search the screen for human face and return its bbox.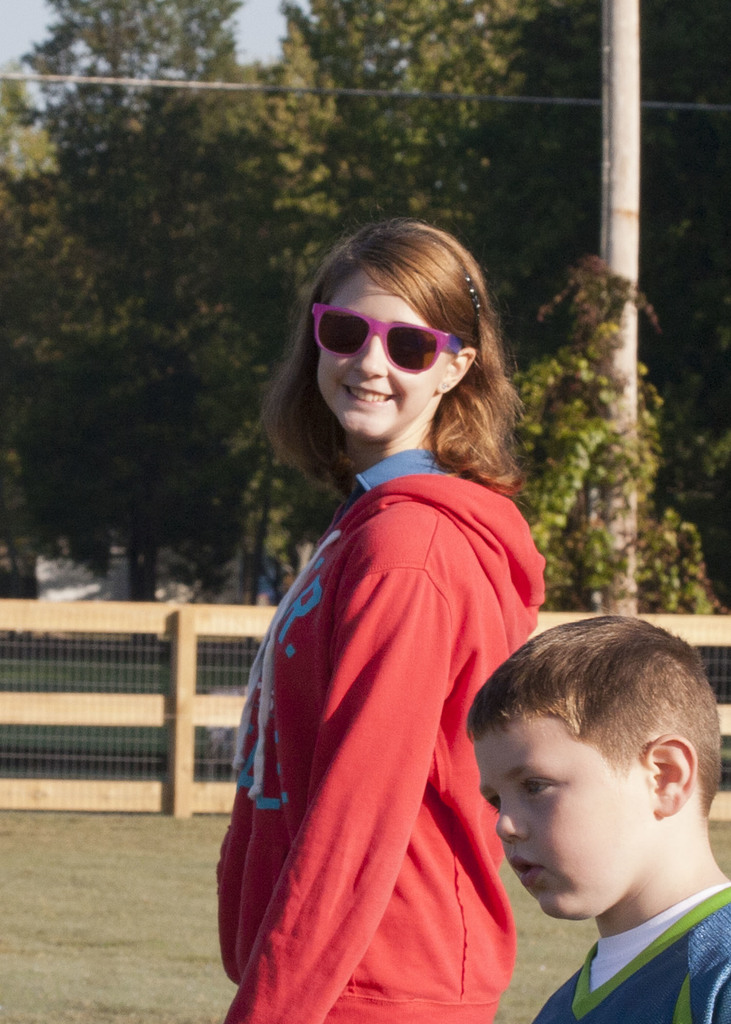
Found: {"left": 316, "top": 264, "right": 446, "bottom": 437}.
